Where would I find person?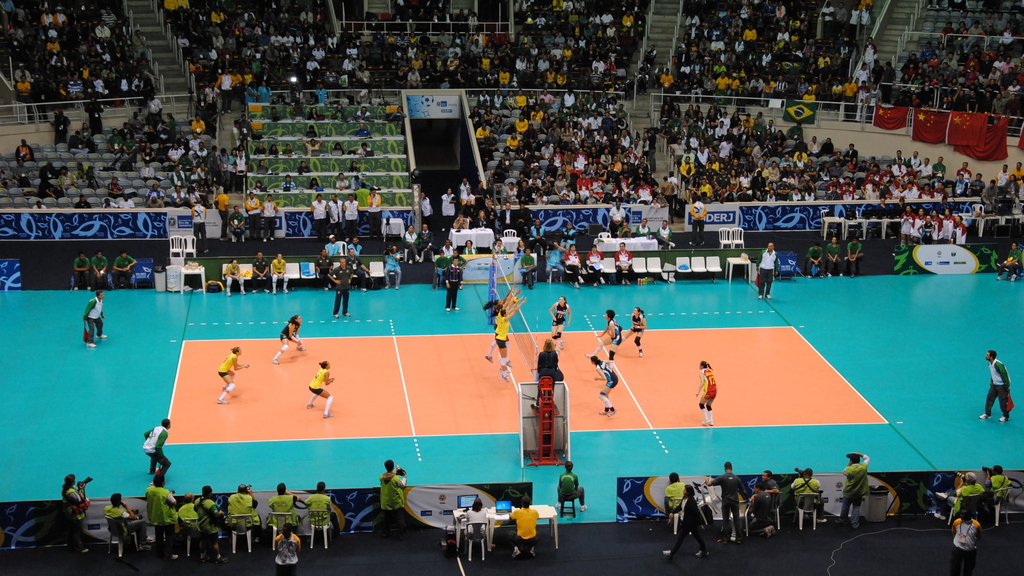
At pyautogui.locateOnScreen(84, 288, 108, 341).
